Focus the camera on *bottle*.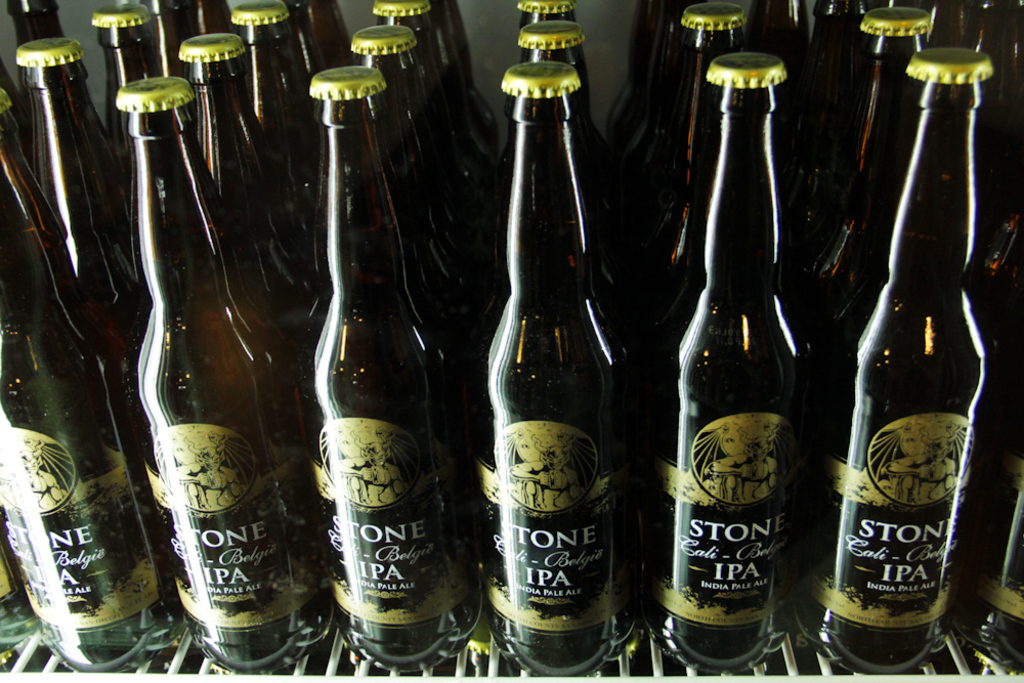
Focus region: pyautogui.locateOnScreen(0, 517, 33, 649).
